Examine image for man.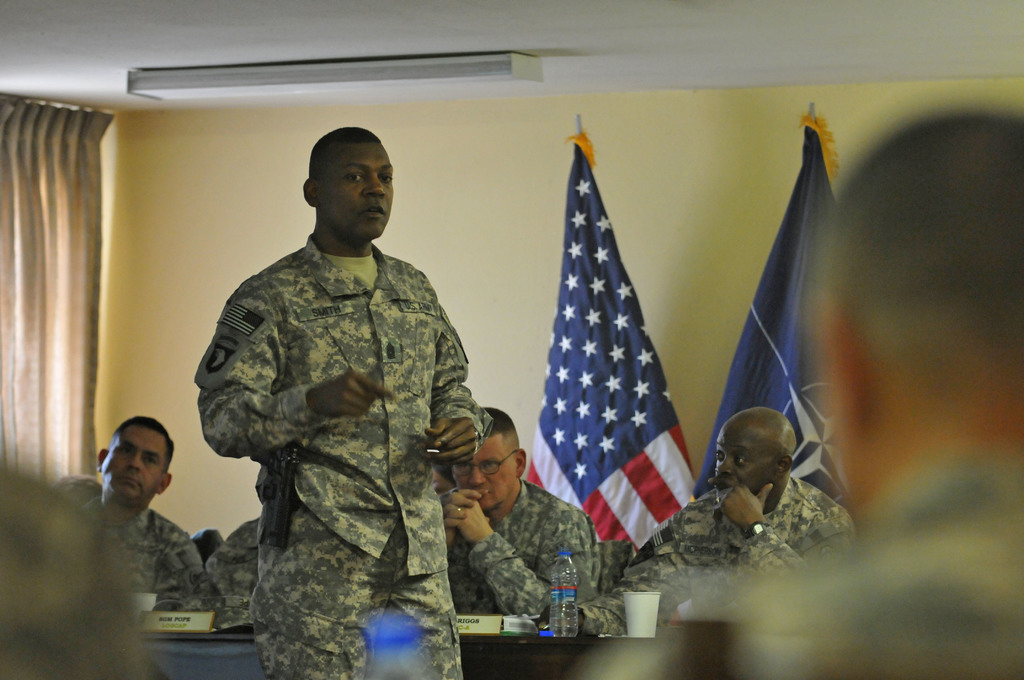
Examination result: <region>568, 106, 1023, 679</region>.
